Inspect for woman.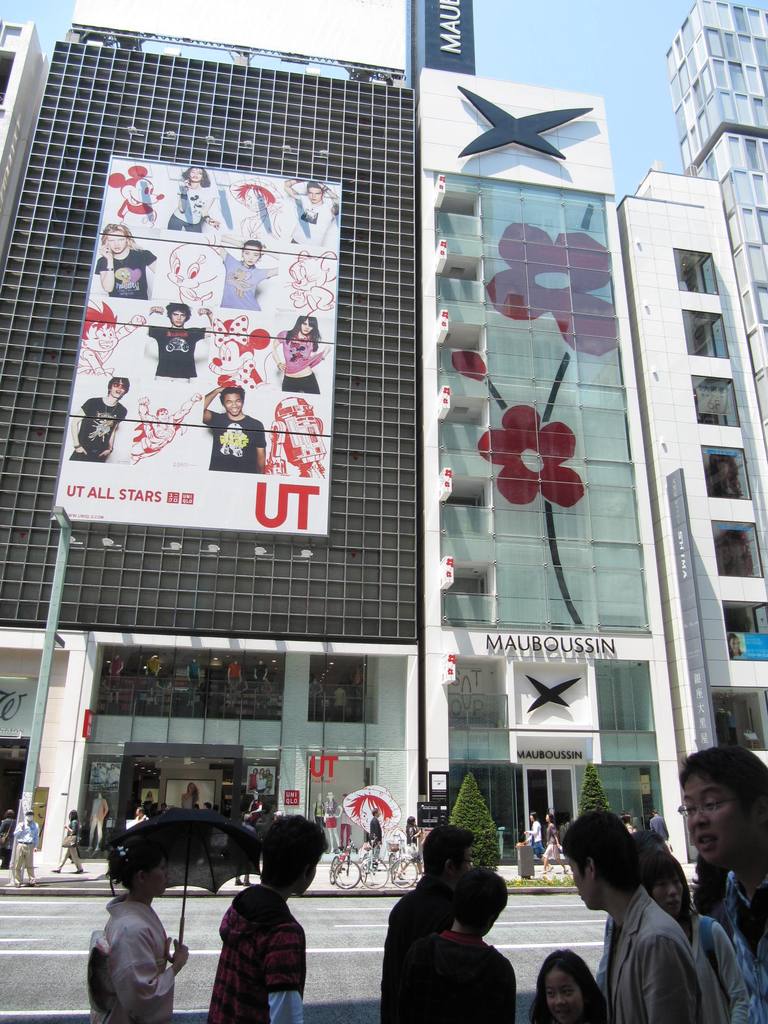
Inspection: l=639, t=850, r=749, b=1023.
